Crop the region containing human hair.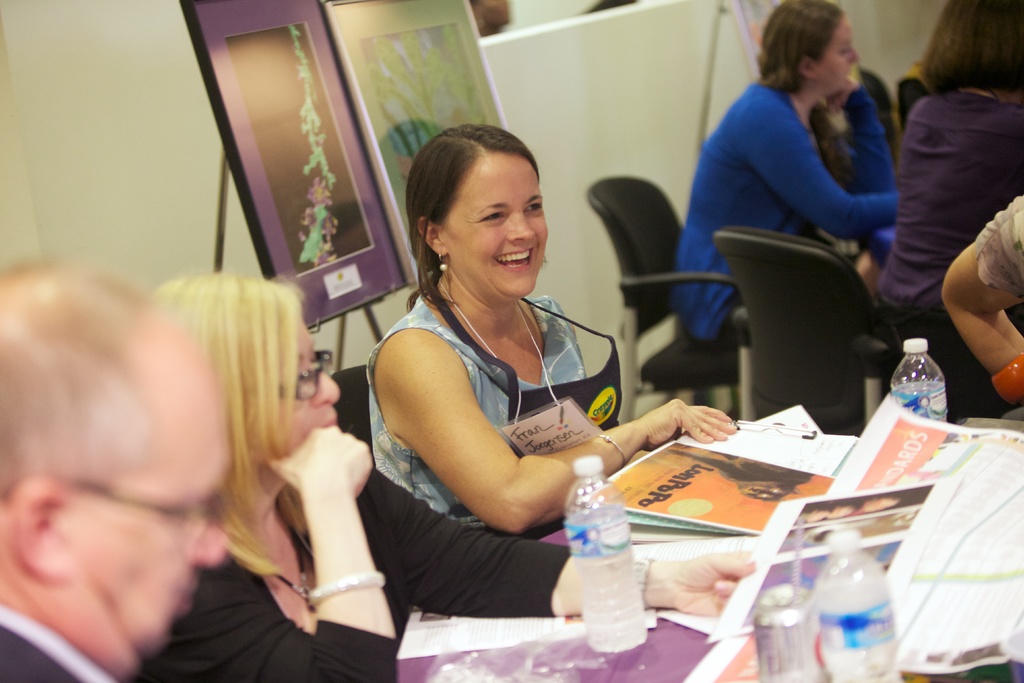
Crop region: box(756, 0, 845, 101).
